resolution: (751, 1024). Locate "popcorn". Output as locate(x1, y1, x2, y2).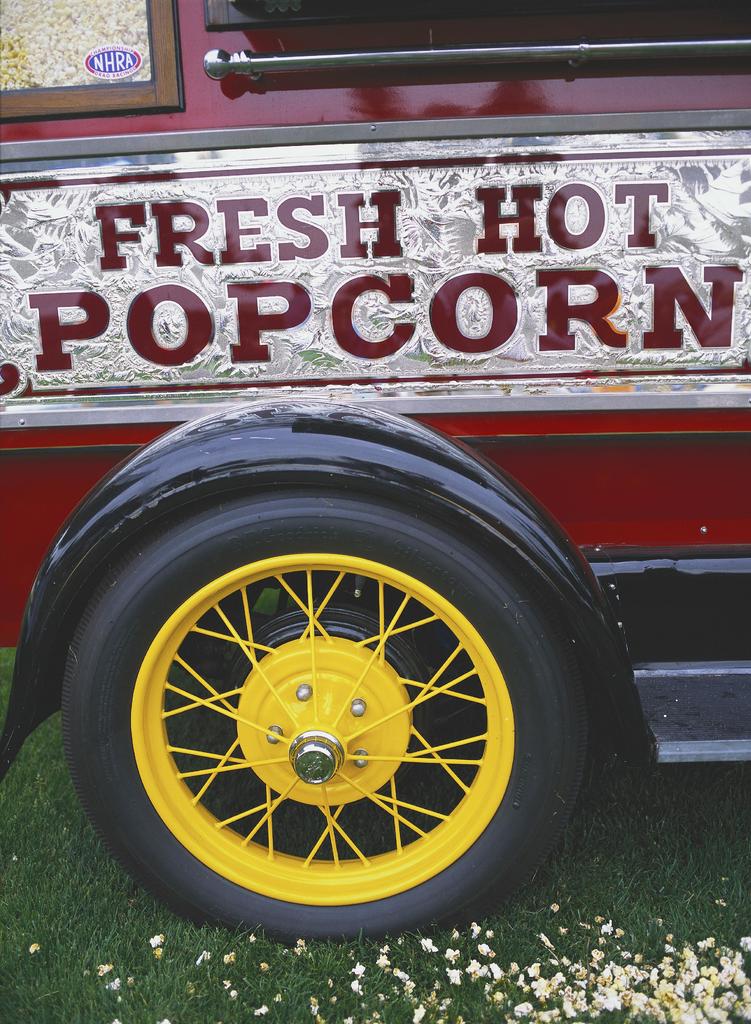
locate(154, 1015, 172, 1023).
